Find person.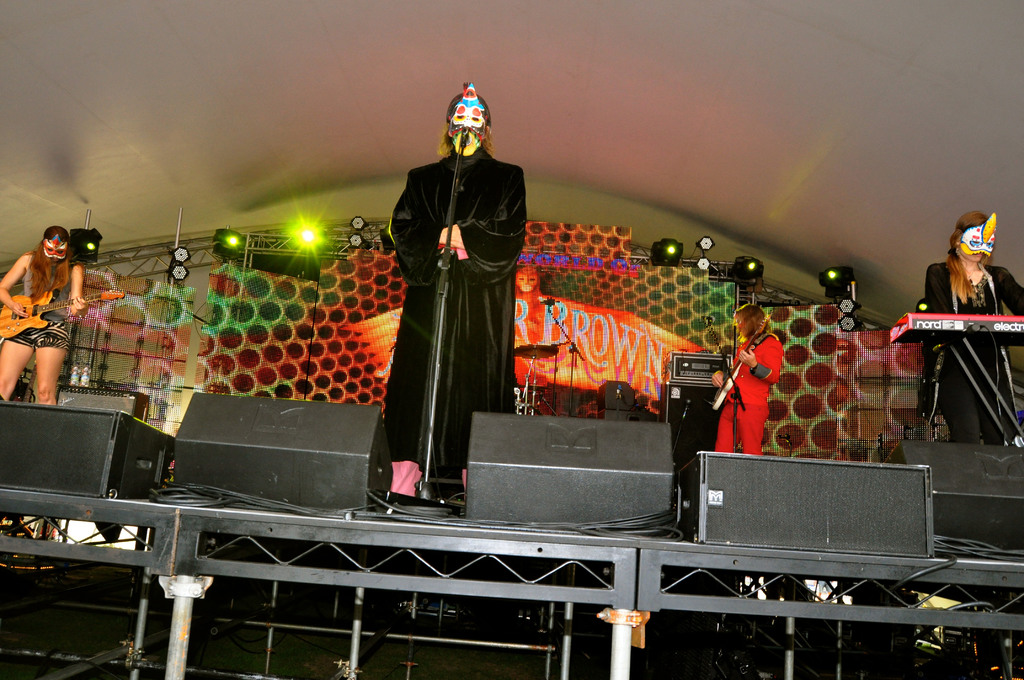
0:227:90:406.
